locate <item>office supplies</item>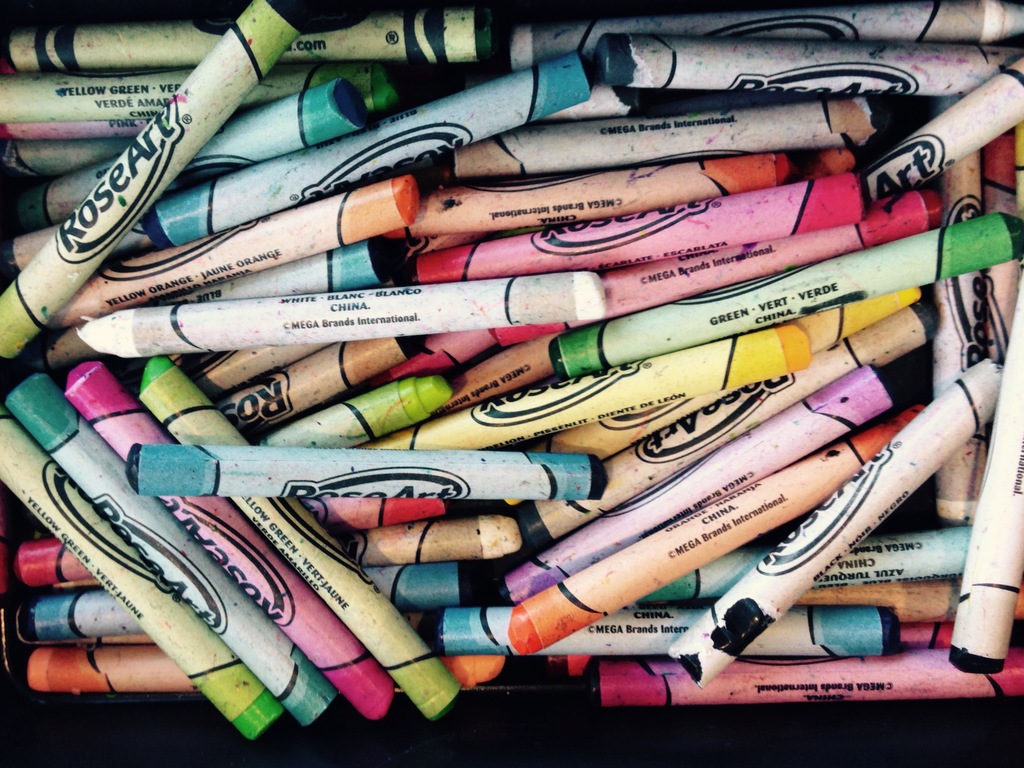
x1=0 y1=0 x2=298 y2=356
